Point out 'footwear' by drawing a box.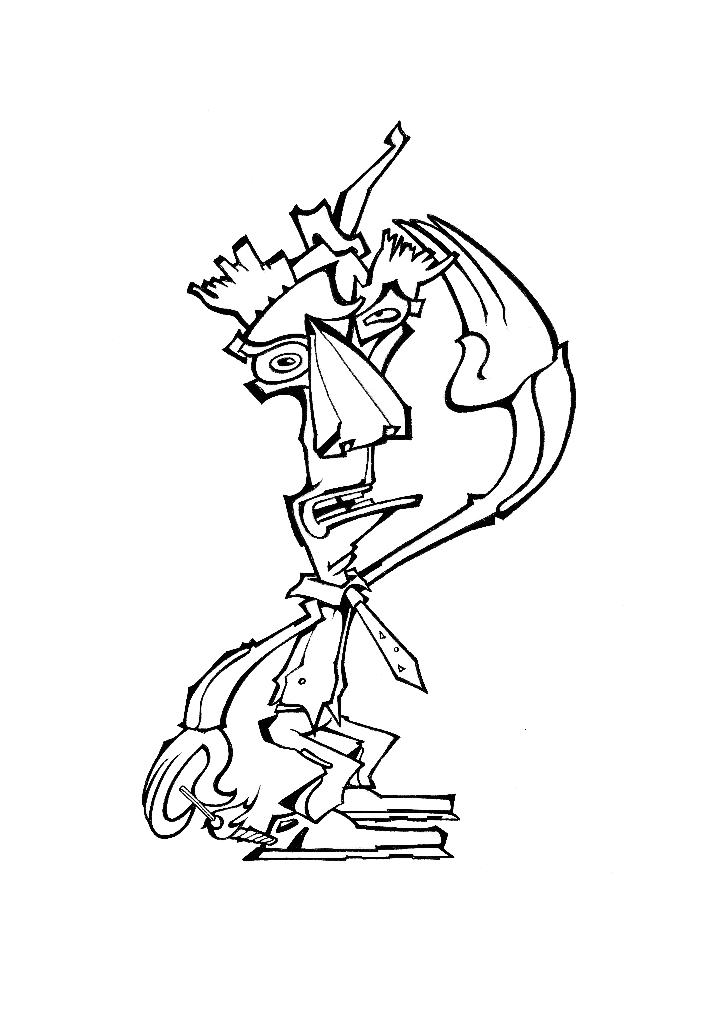
(left=240, top=810, right=454, bottom=863).
